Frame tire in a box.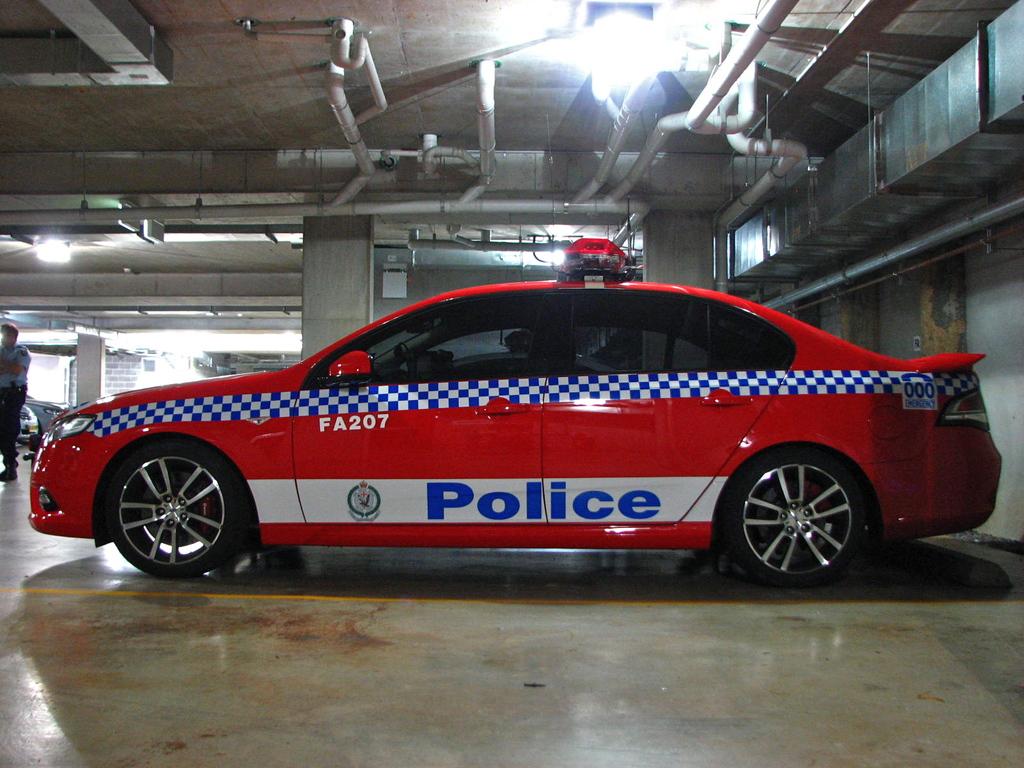
(20, 437, 34, 446).
